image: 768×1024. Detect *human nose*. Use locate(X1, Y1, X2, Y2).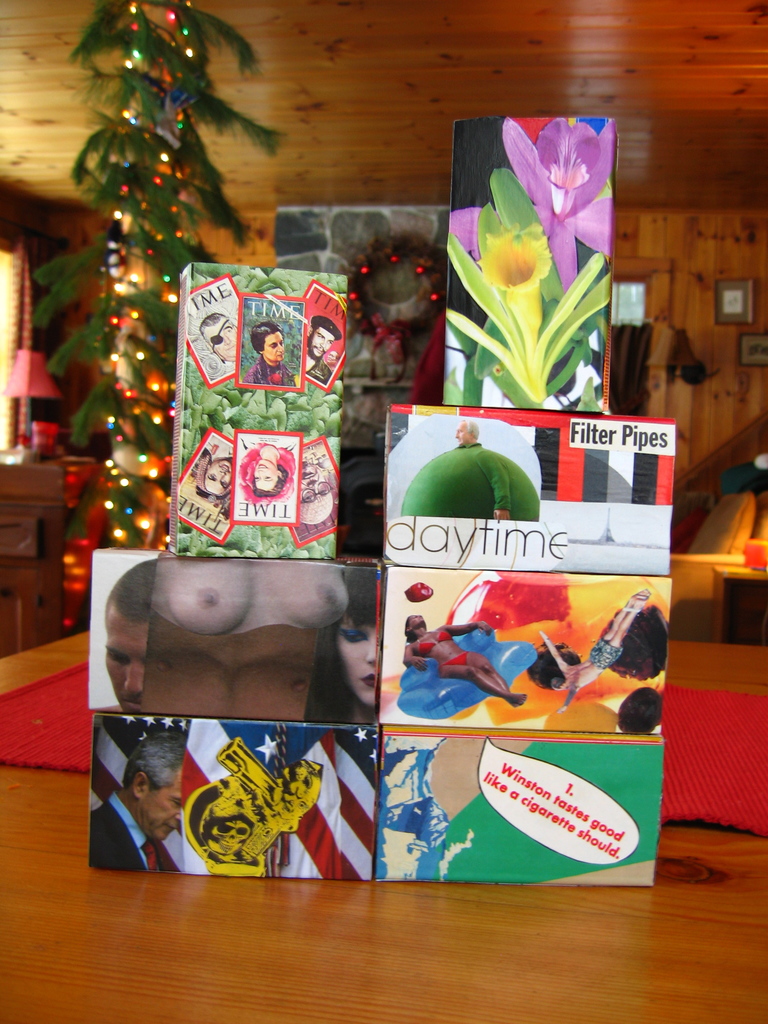
locate(366, 641, 376, 662).
